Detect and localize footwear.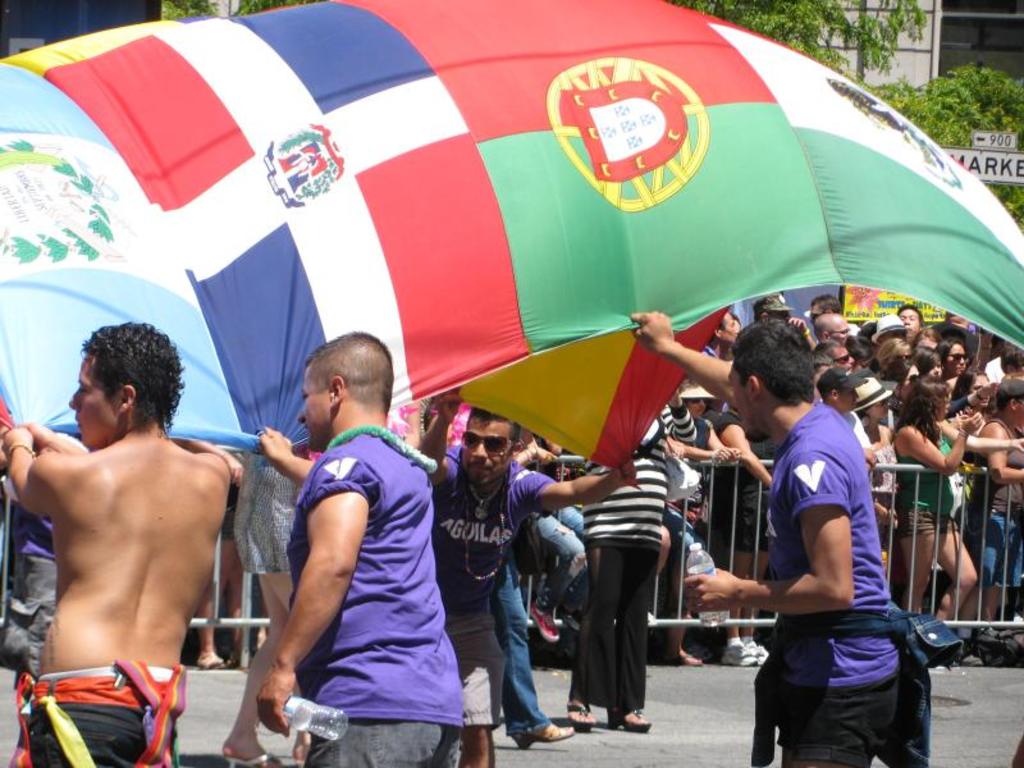
Localized at x1=722, y1=639, x2=753, y2=672.
